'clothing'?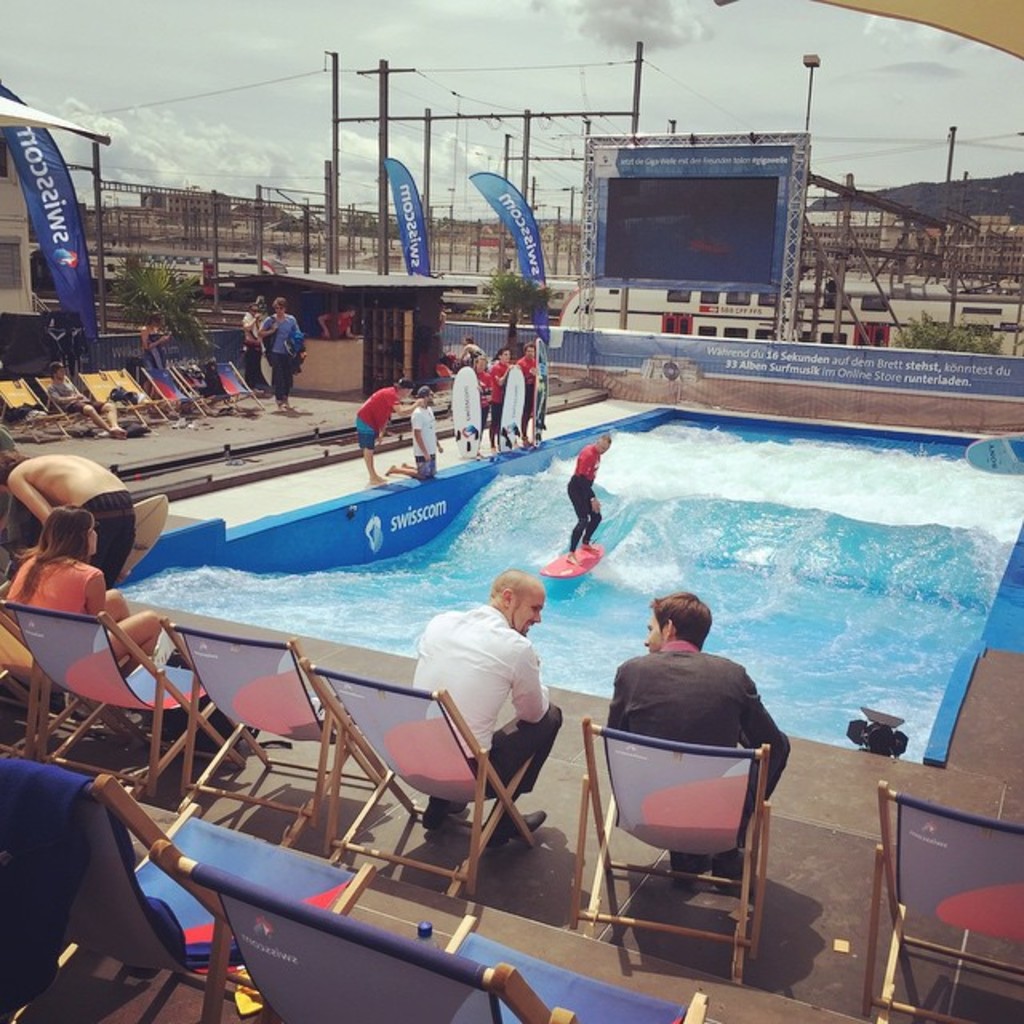
141:336:165:382
